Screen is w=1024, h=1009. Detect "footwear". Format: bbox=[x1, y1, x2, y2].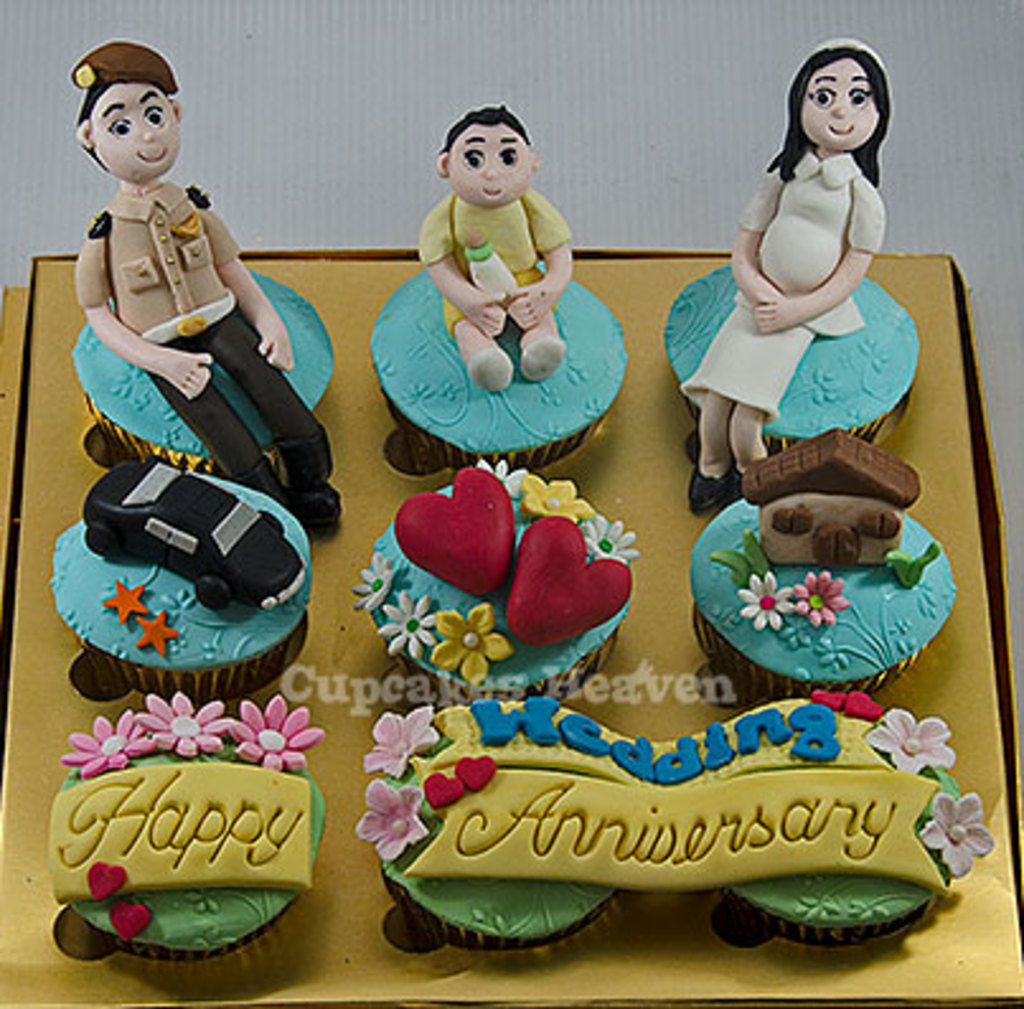
bbox=[686, 468, 737, 508].
